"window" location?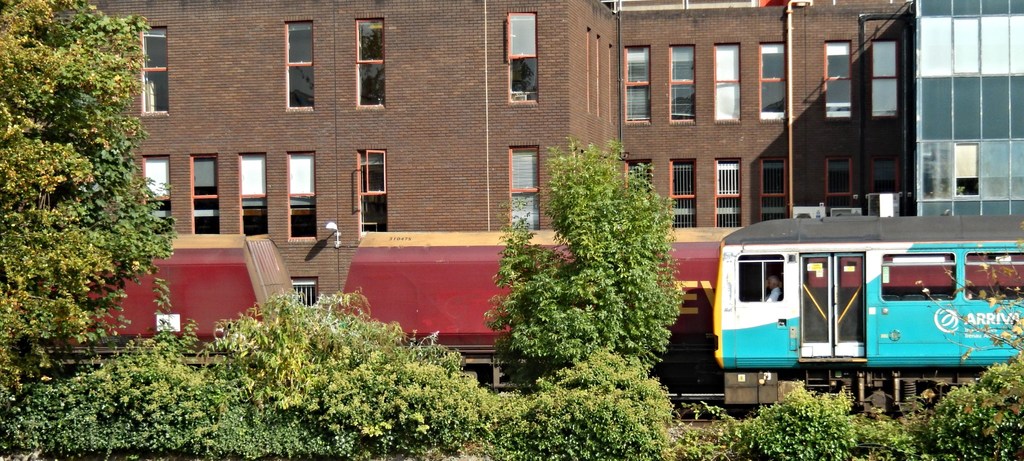
<bbox>714, 41, 742, 121</bbox>
